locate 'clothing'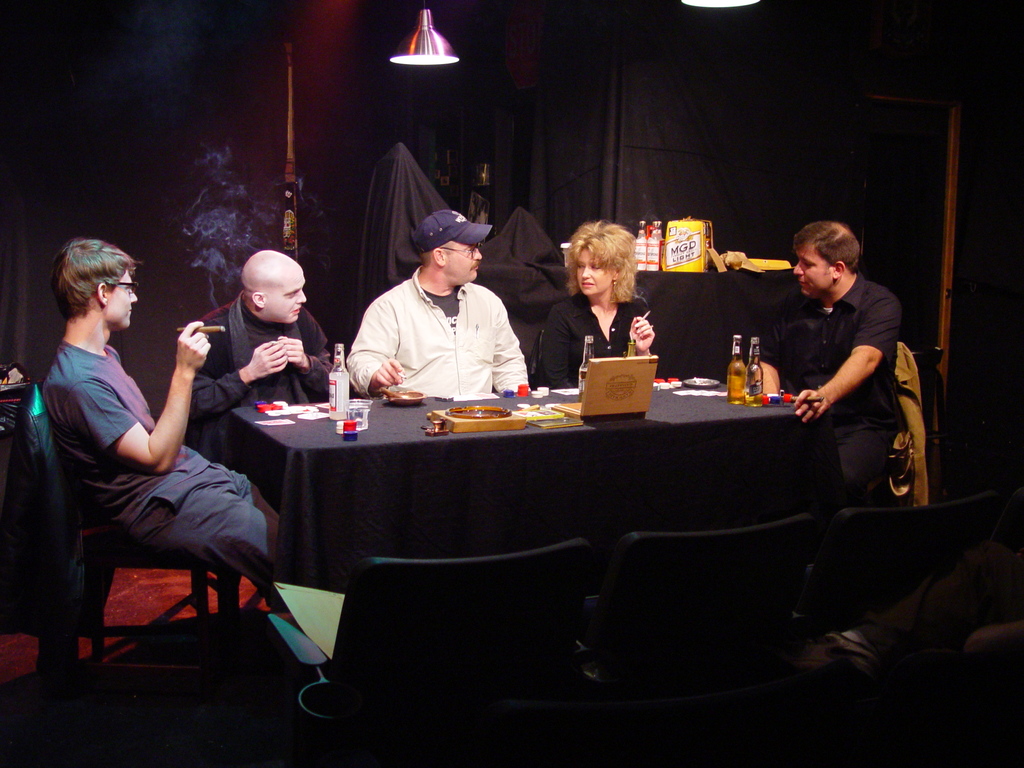
781 278 901 465
